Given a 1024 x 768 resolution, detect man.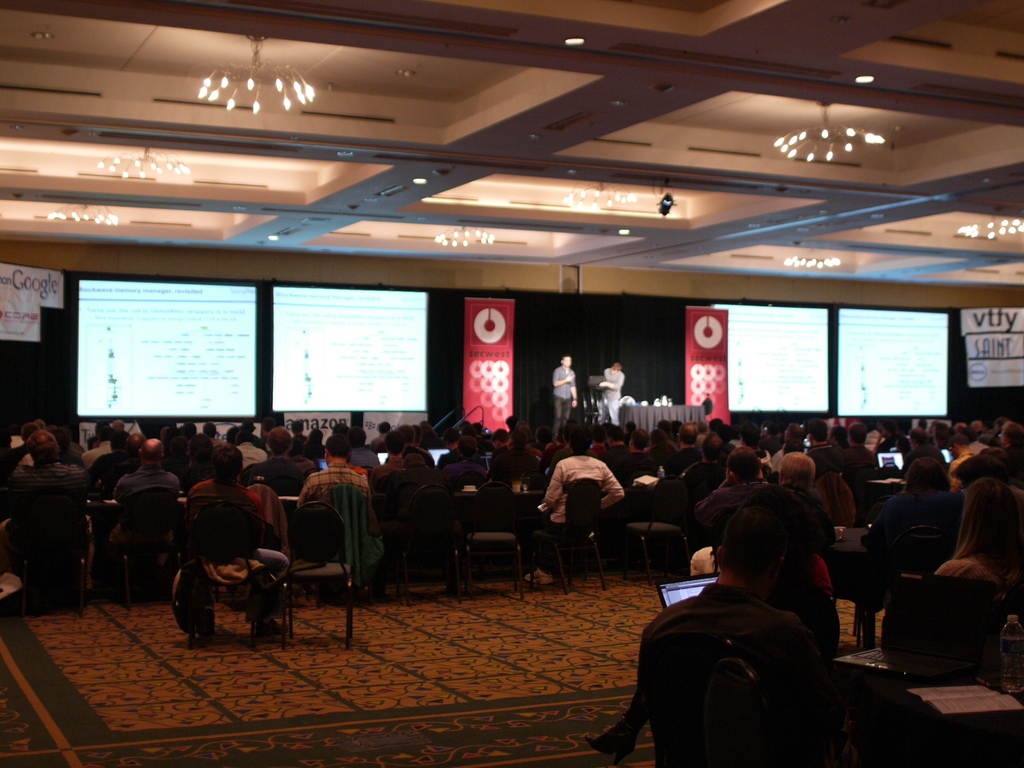
pyautogui.locateOnScreen(732, 418, 774, 463).
